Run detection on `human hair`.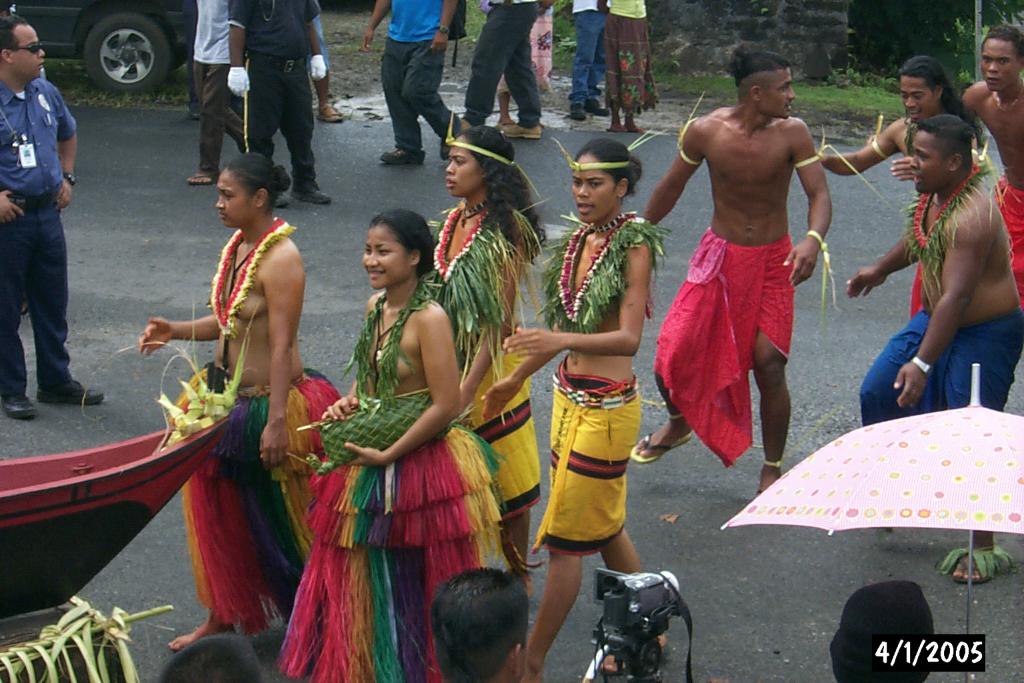
Result: rect(728, 45, 793, 89).
